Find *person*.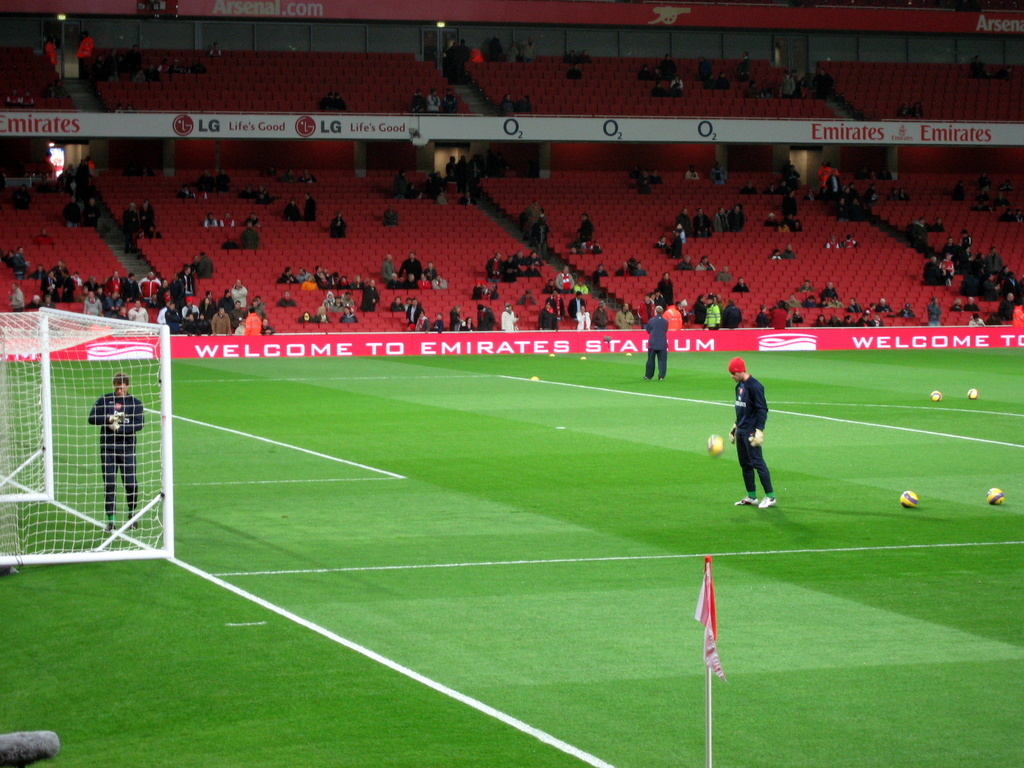
bbox=[543, 277, 556, 293].
